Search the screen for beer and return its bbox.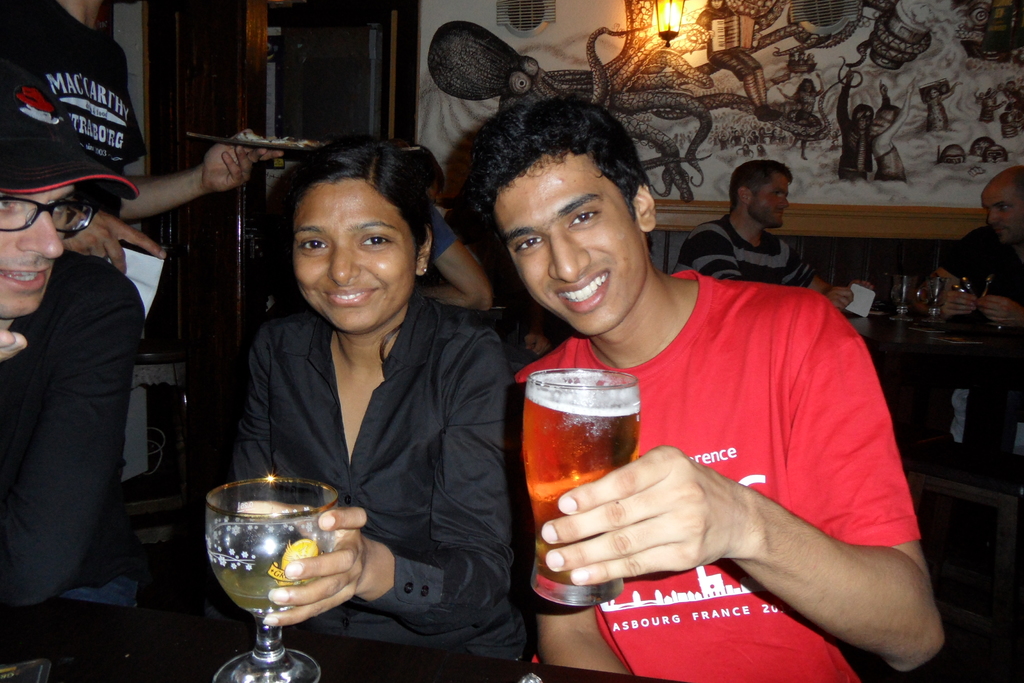
Found: (left=895, top=279, right=919, bottom=314).
